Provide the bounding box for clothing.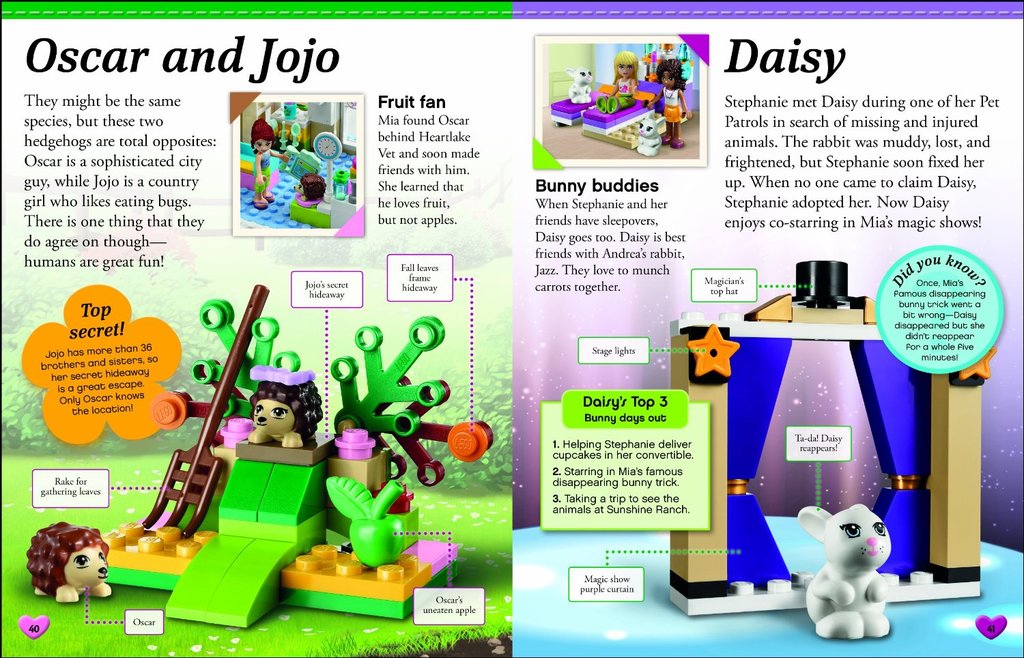
<box>662,89,686,122</box>.
